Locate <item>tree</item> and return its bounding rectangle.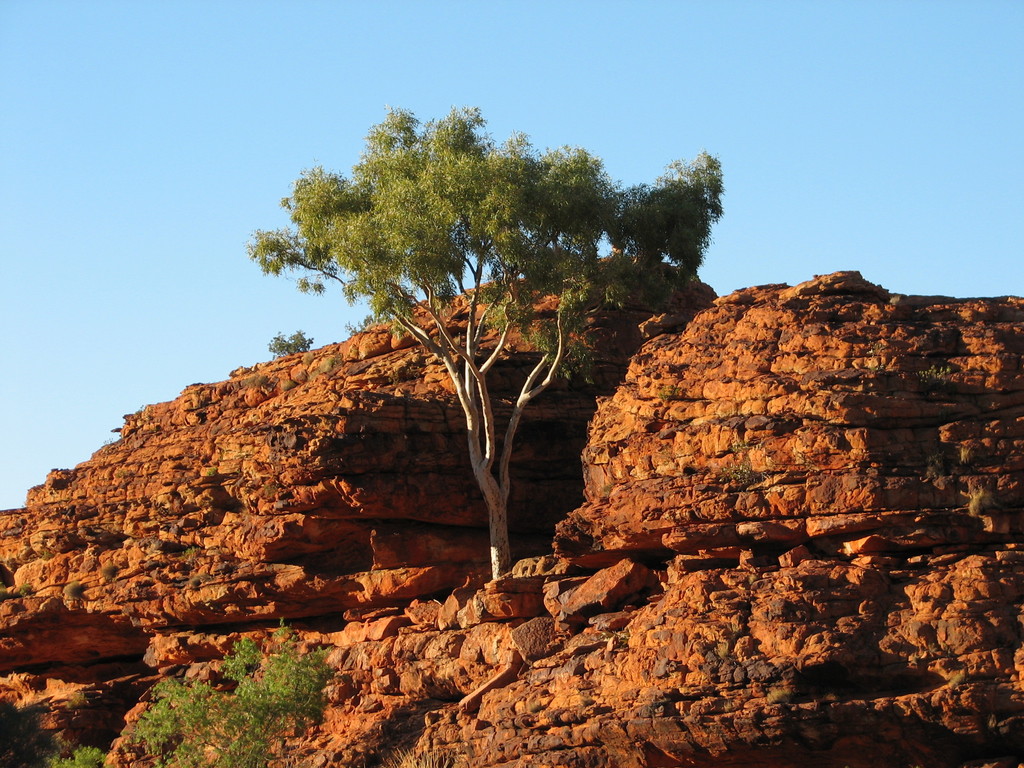
crop(268, 331, 312, 362).
